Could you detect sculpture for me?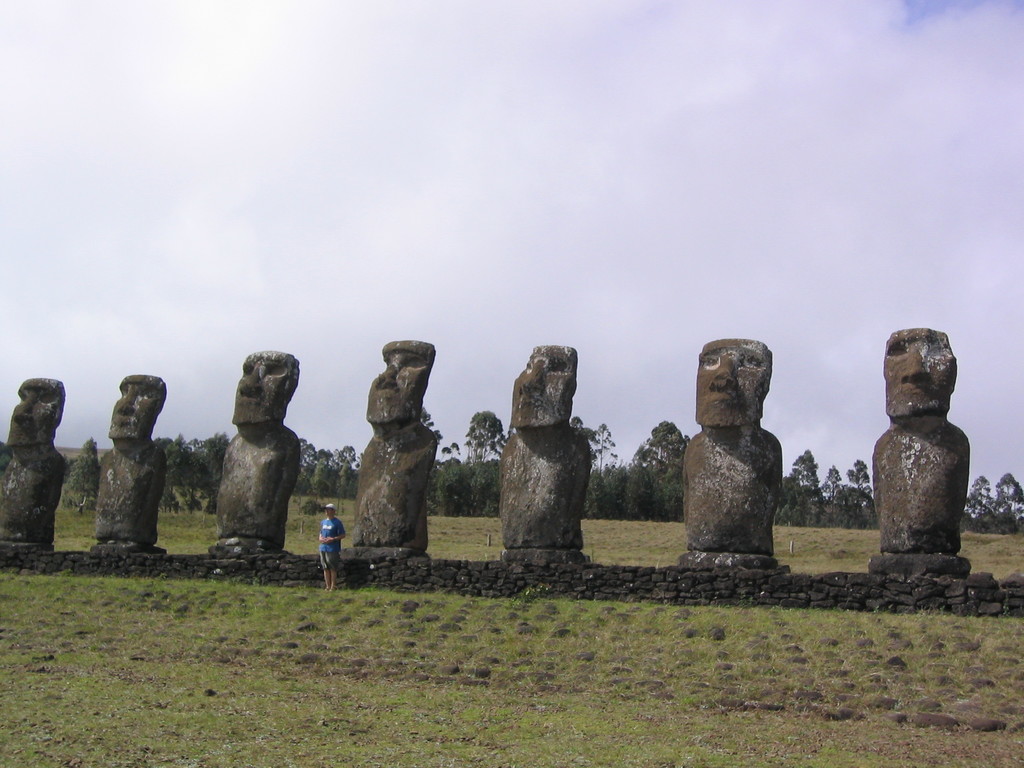
Detection result: locate(1, 369, 72, 547).
